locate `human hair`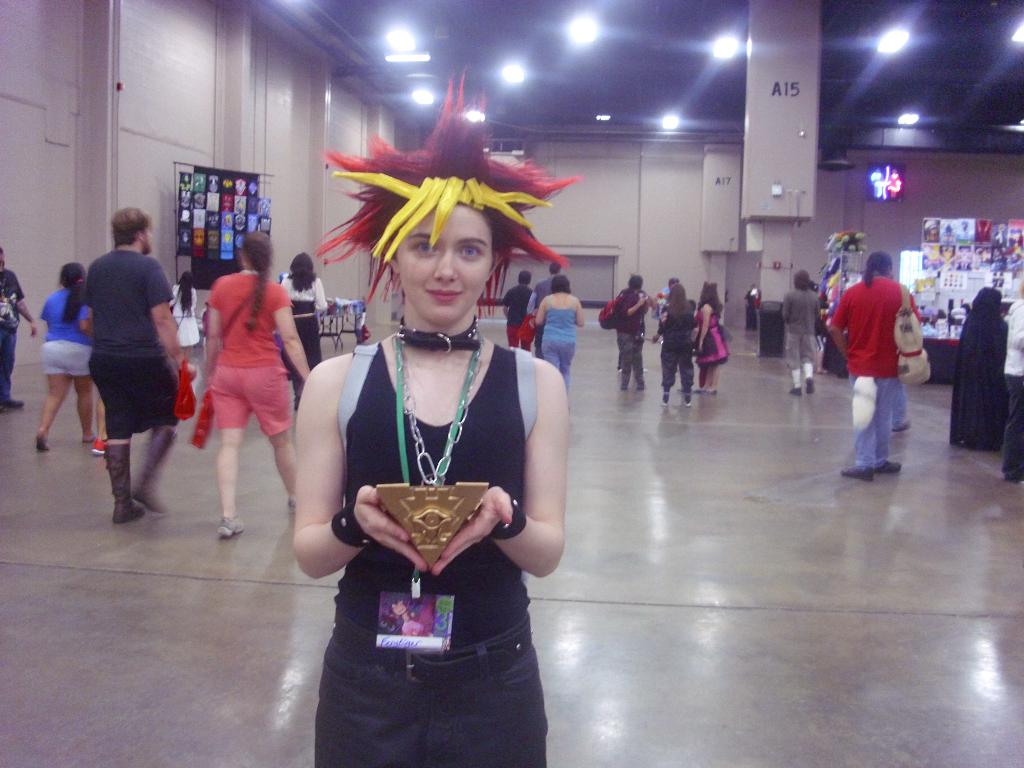
pyautogui.locateOnScreen(668, 276, 680, 287)
